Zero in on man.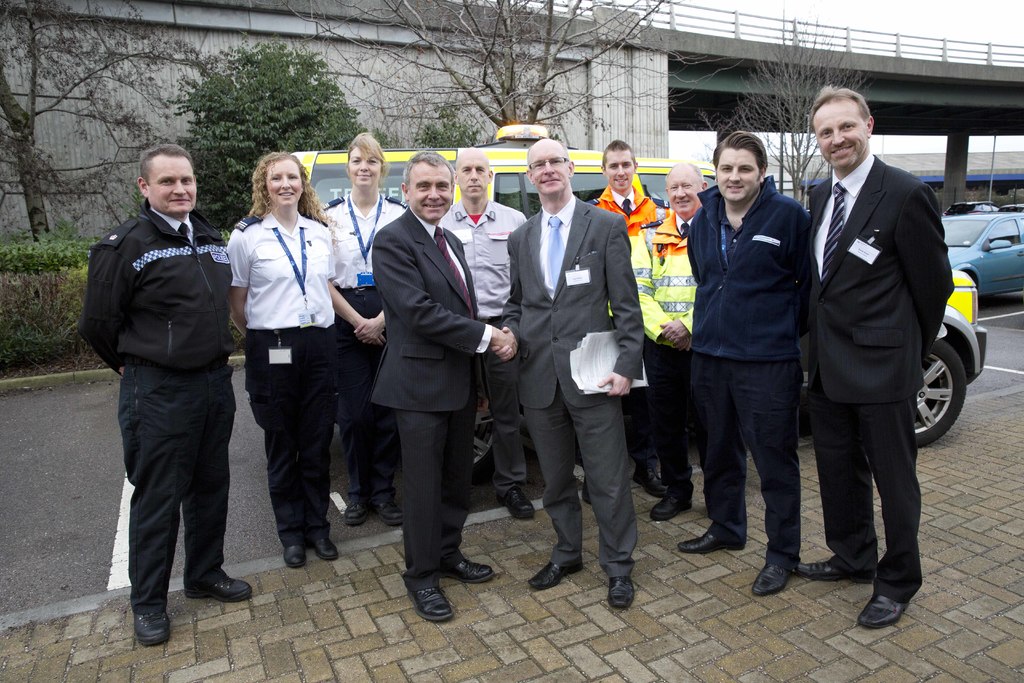
Zeroed in: bbox=(234, 145, 340, 566).
